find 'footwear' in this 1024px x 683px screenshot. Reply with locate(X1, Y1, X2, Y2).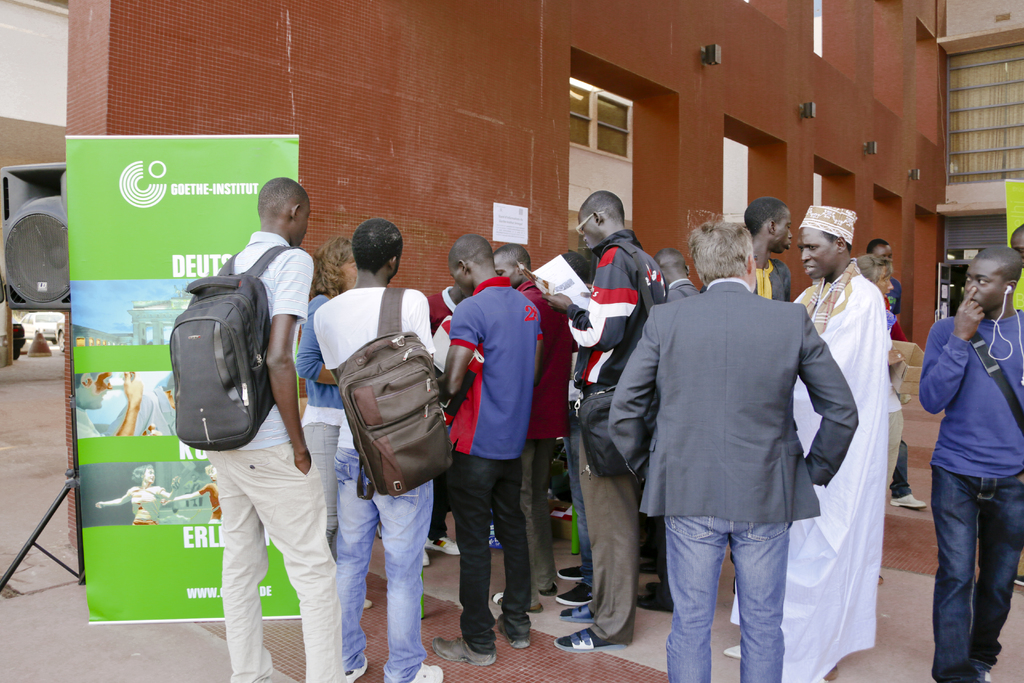
locate(552, 578, 594, 603).
